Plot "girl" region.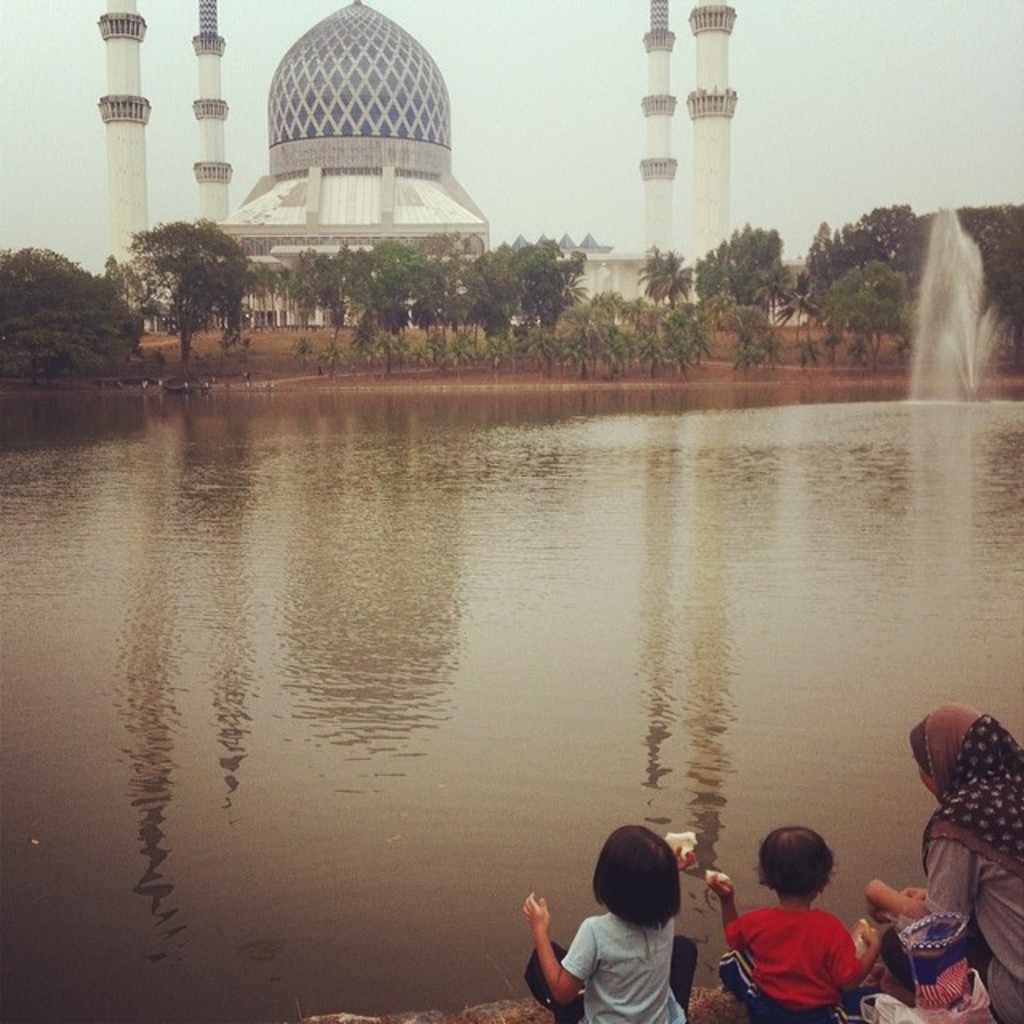
Plotted at 518,818,704,1022.
